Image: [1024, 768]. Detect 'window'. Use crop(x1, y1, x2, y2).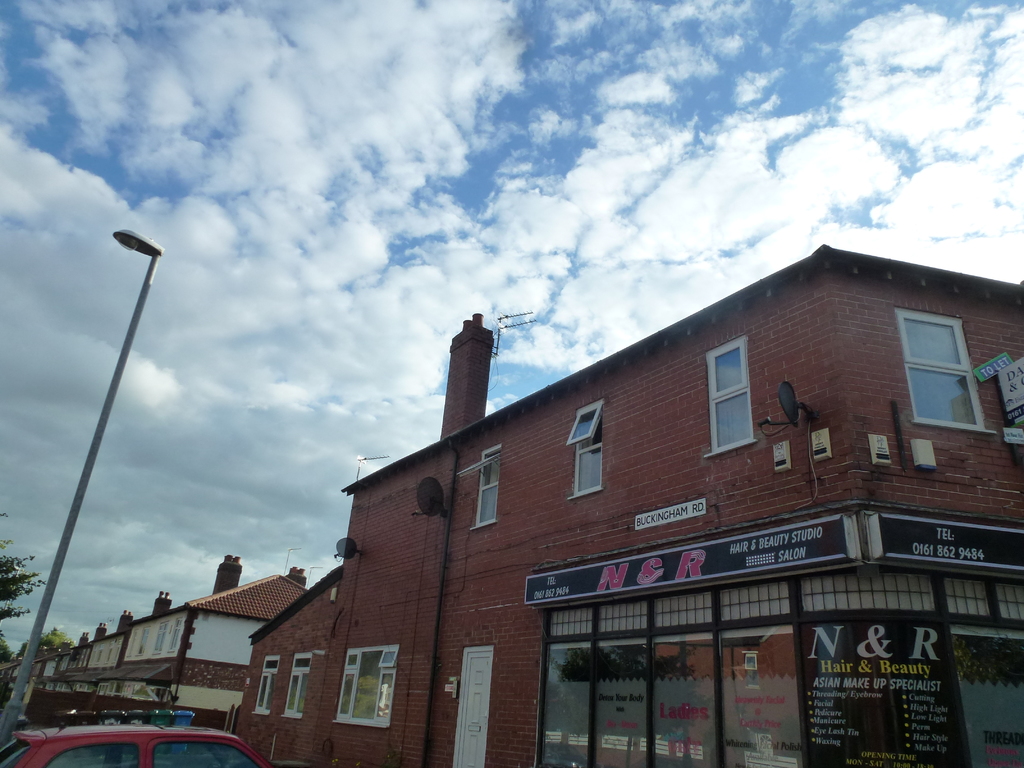
crop(913, 312, 984, 440).
